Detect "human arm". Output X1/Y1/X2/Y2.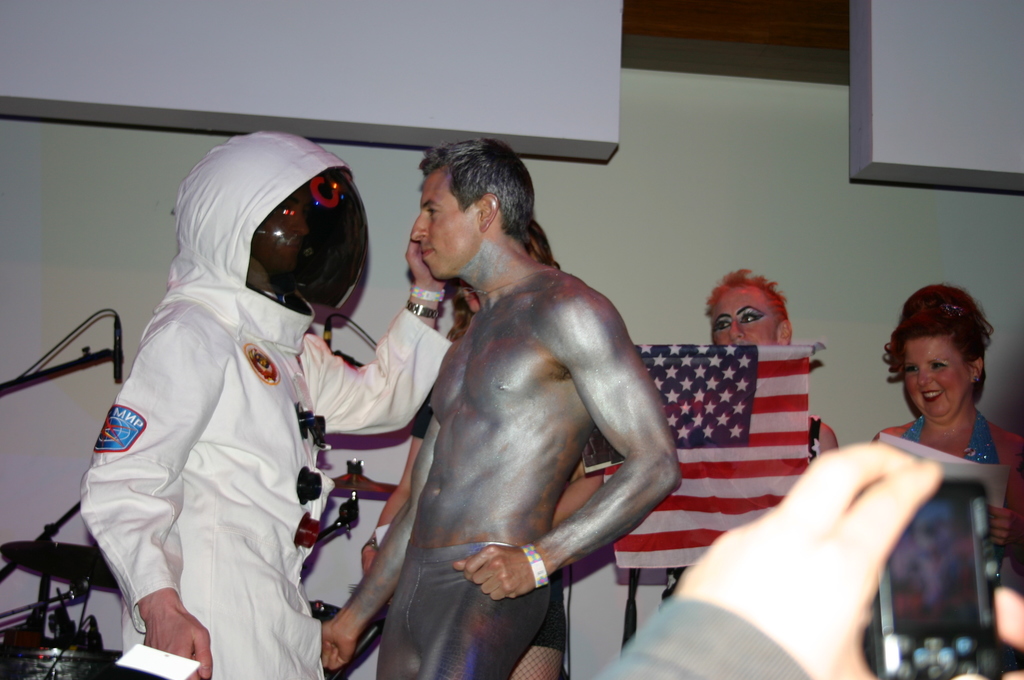
315/460/423/669.
